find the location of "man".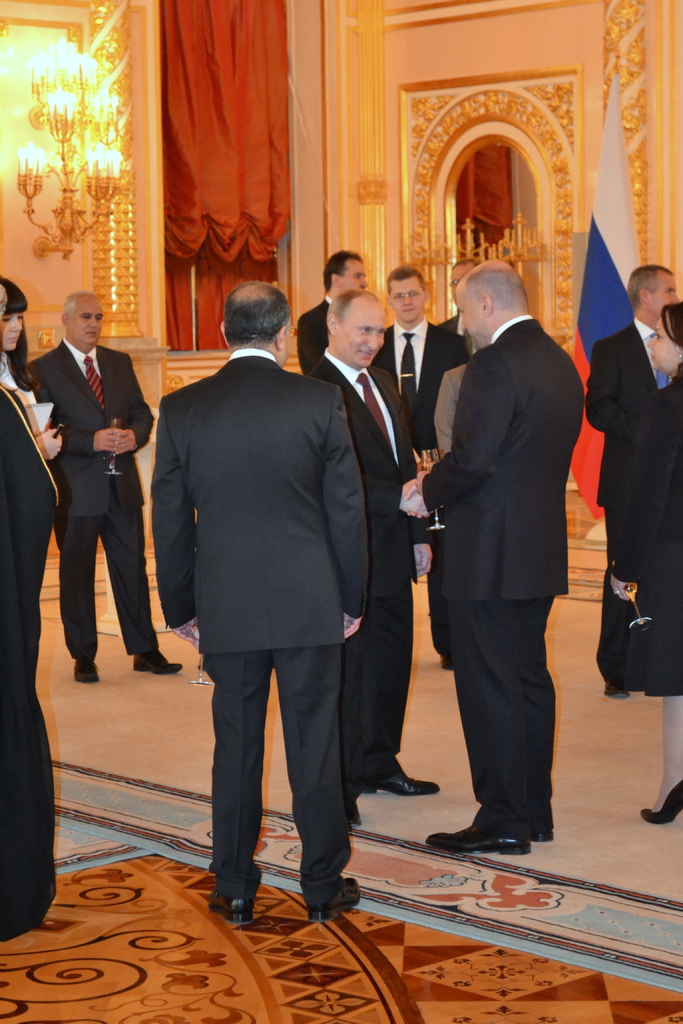
Location: crop(440, 258, 489, 335).
